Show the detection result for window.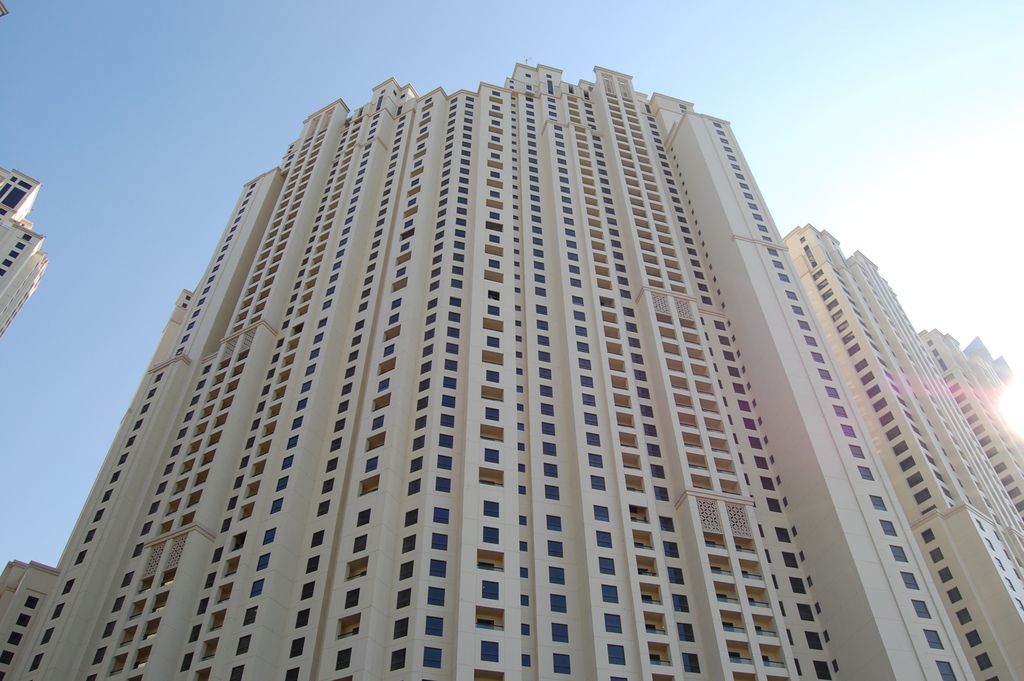
rect(323, 181, 335, 193).
